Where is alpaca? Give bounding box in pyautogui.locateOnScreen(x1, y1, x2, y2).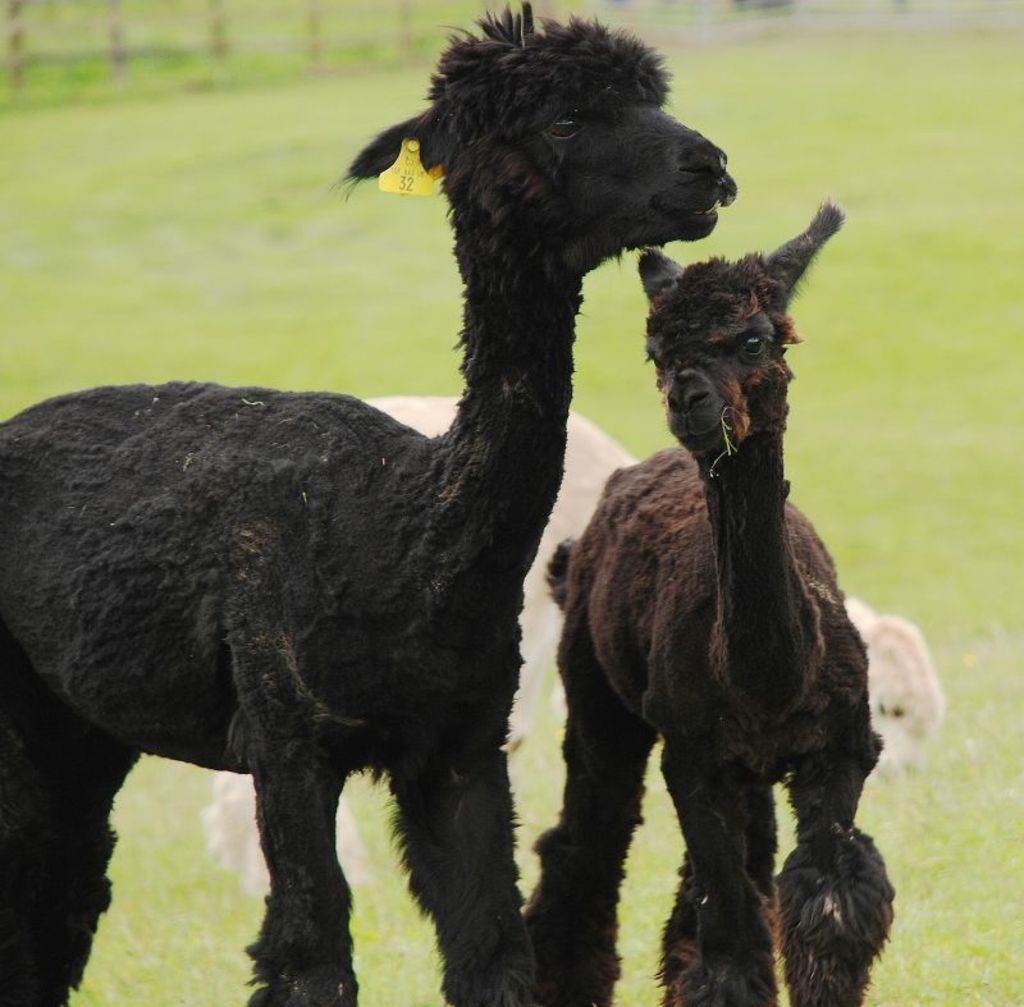
pyautogui.locateOnScreen(522, 192, 895, 1006).
